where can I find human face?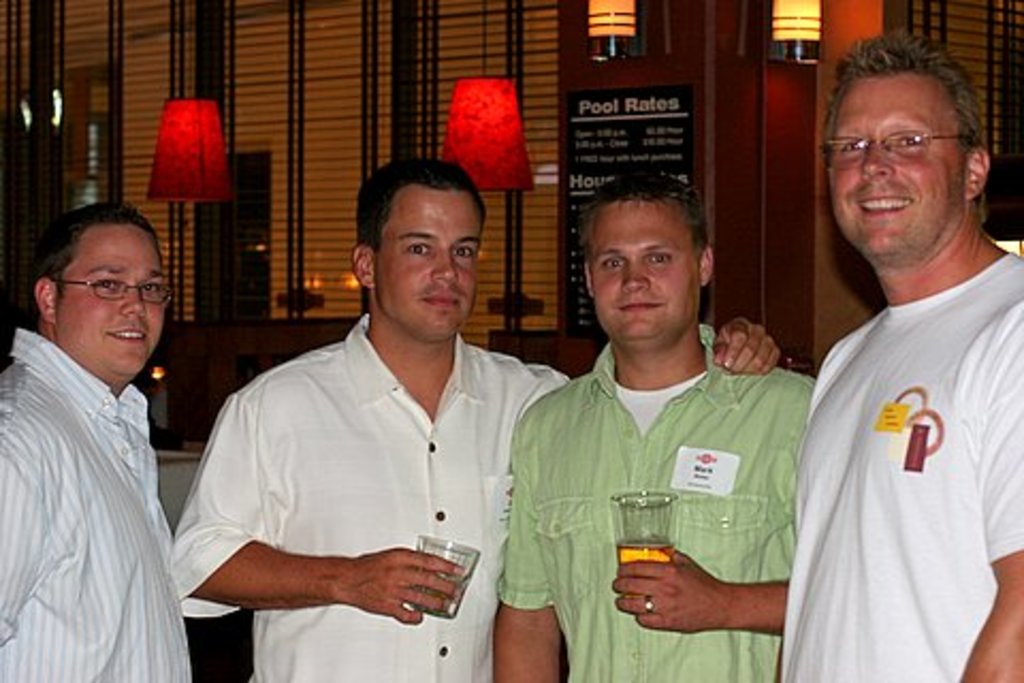
You can find it at (left=587, top=198, right=698, bottom=331).
